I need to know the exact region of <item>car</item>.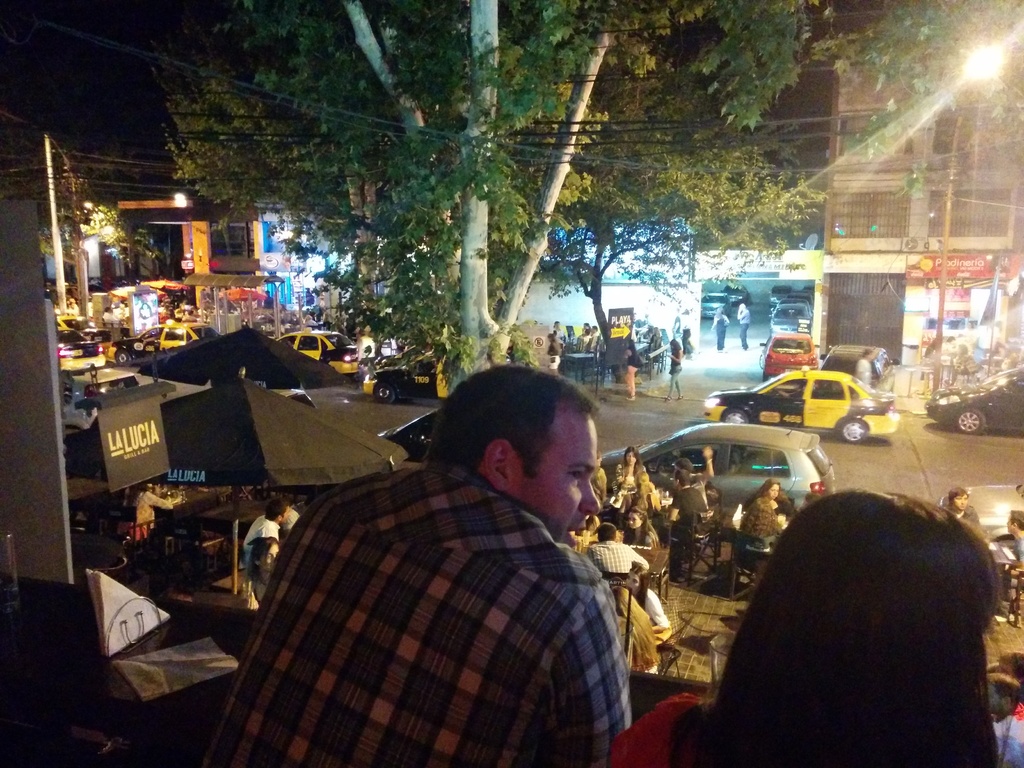
Region: [360, 344, 446, 403].
